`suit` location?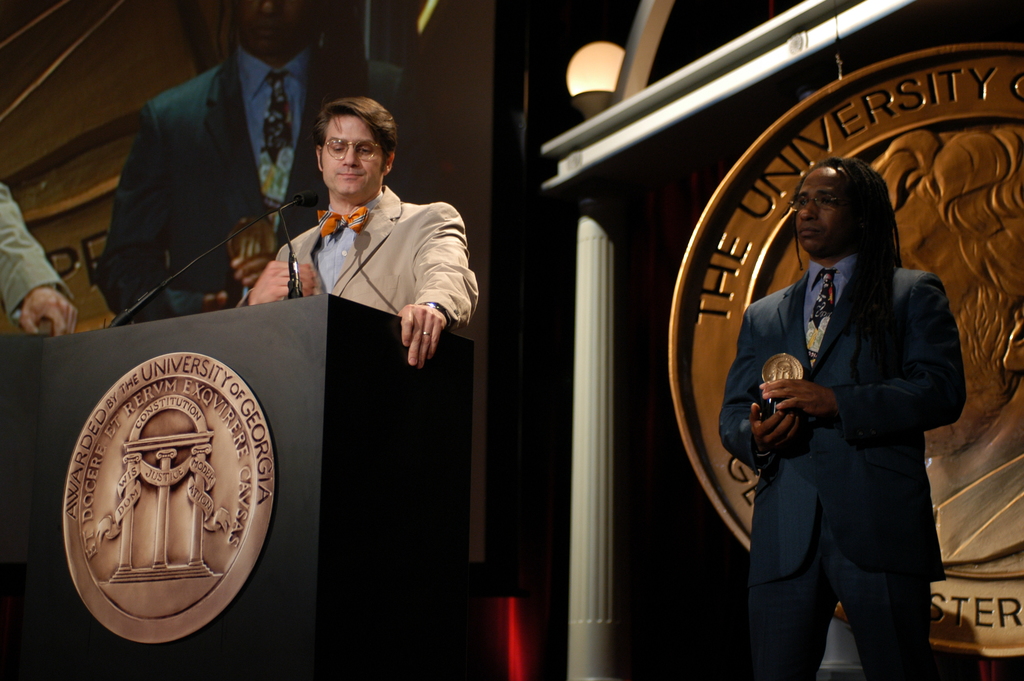
x1=93, y1=44, x2=410, y2=324
